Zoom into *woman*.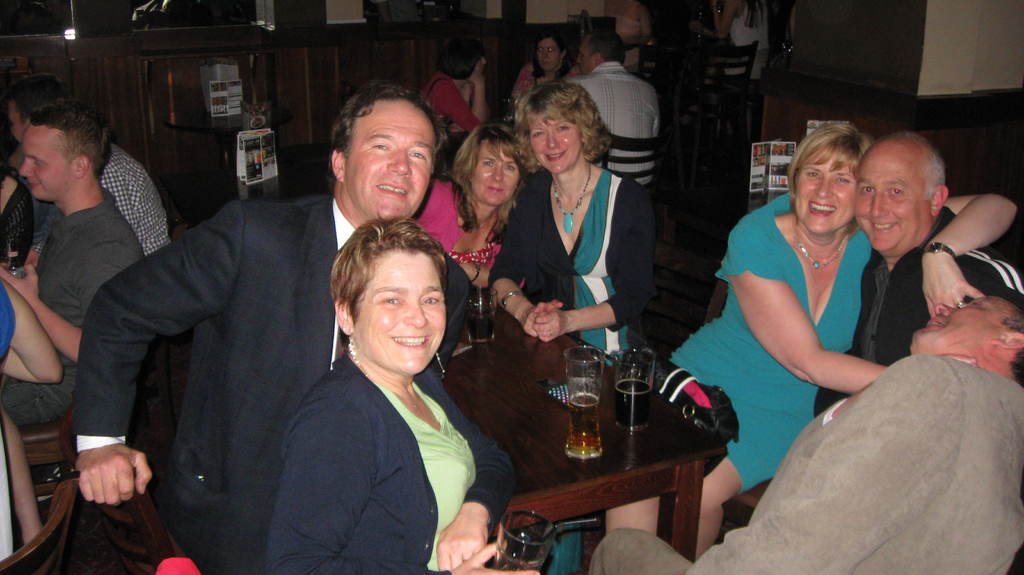
Zoom target: <region>492, 75, 660, 574</region>.
